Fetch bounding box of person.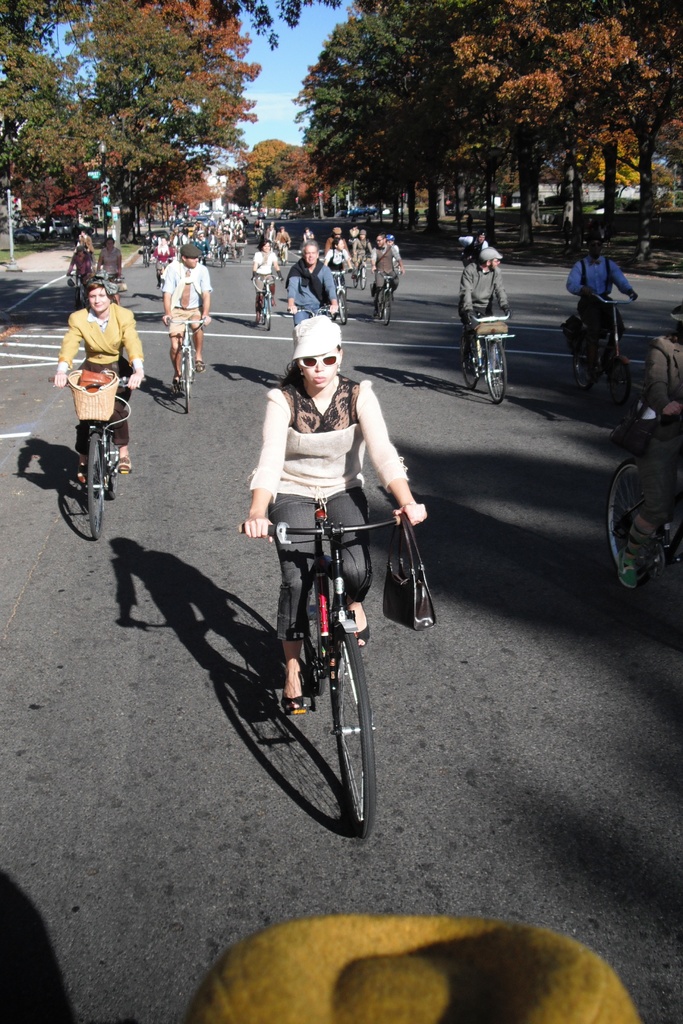
Bbox: [left=564, top=232, right=642, bottom=383].
